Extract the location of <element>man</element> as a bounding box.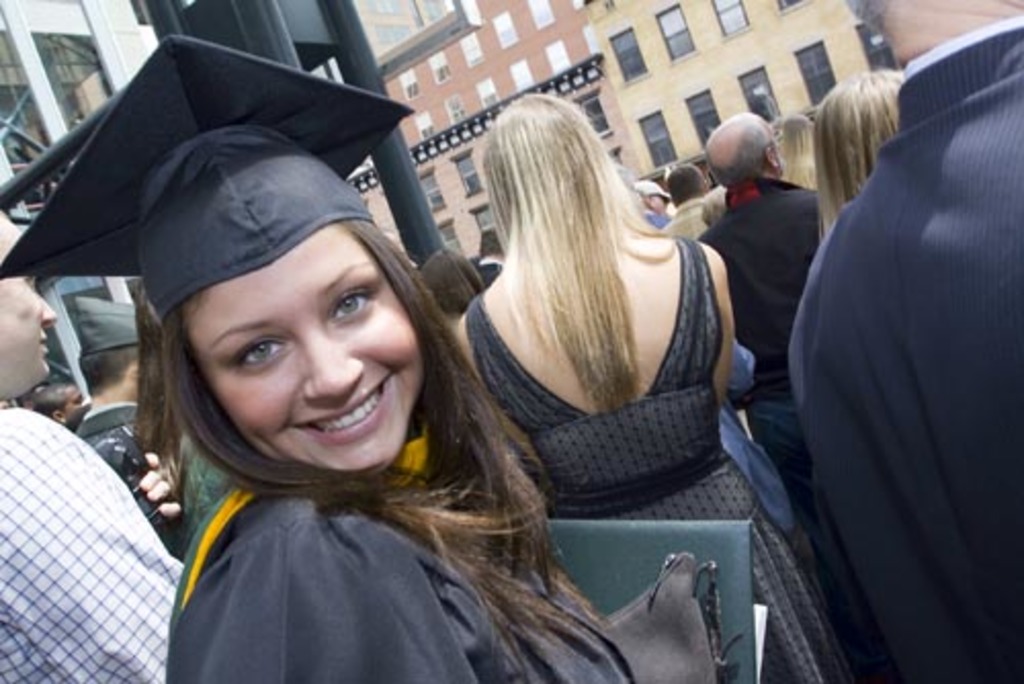
box(793, 0, 1022, 682).
